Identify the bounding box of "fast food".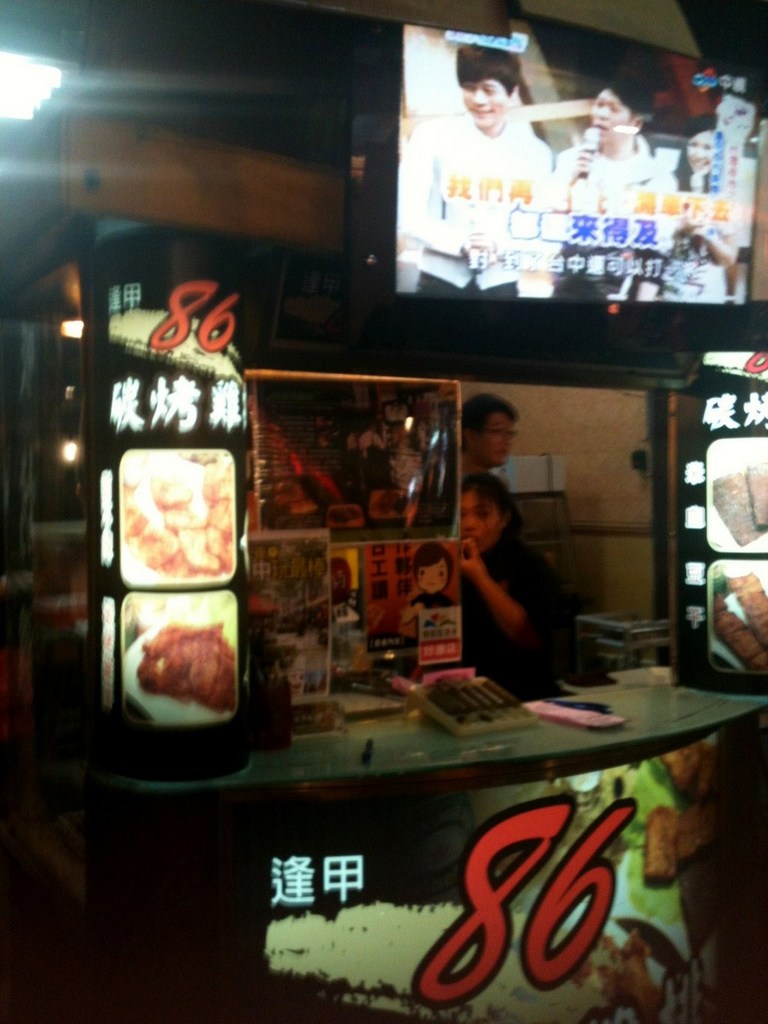
[133,623,239,714].
